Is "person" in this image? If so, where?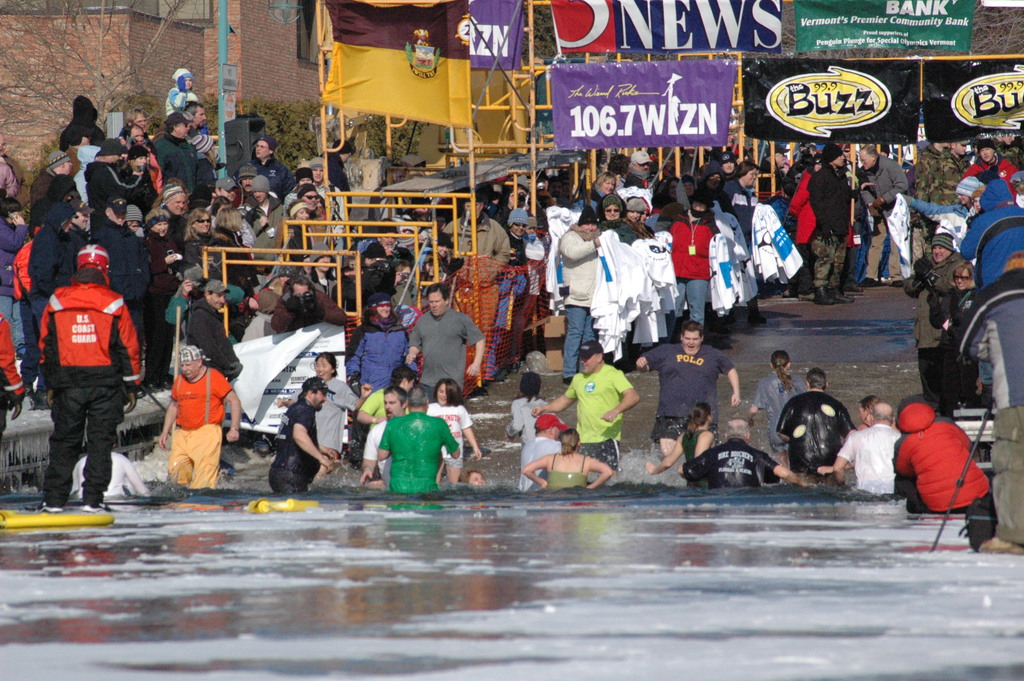
Yes, at bbox(292, 183, 331, 240).
